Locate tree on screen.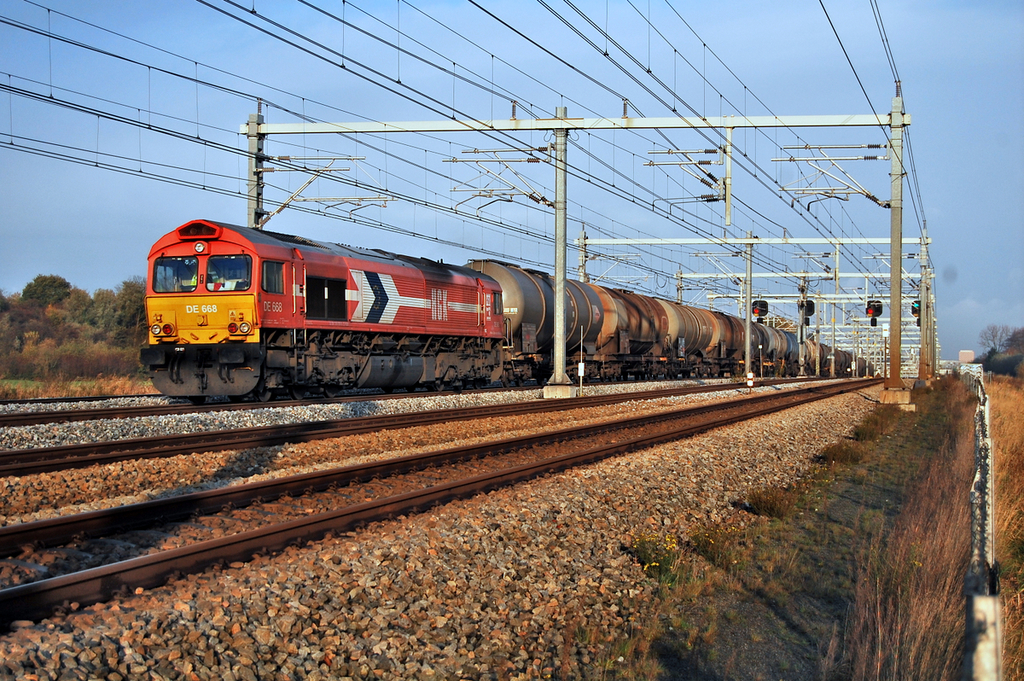
On screen at (left=18, top=275, right=75, bottom=332).
